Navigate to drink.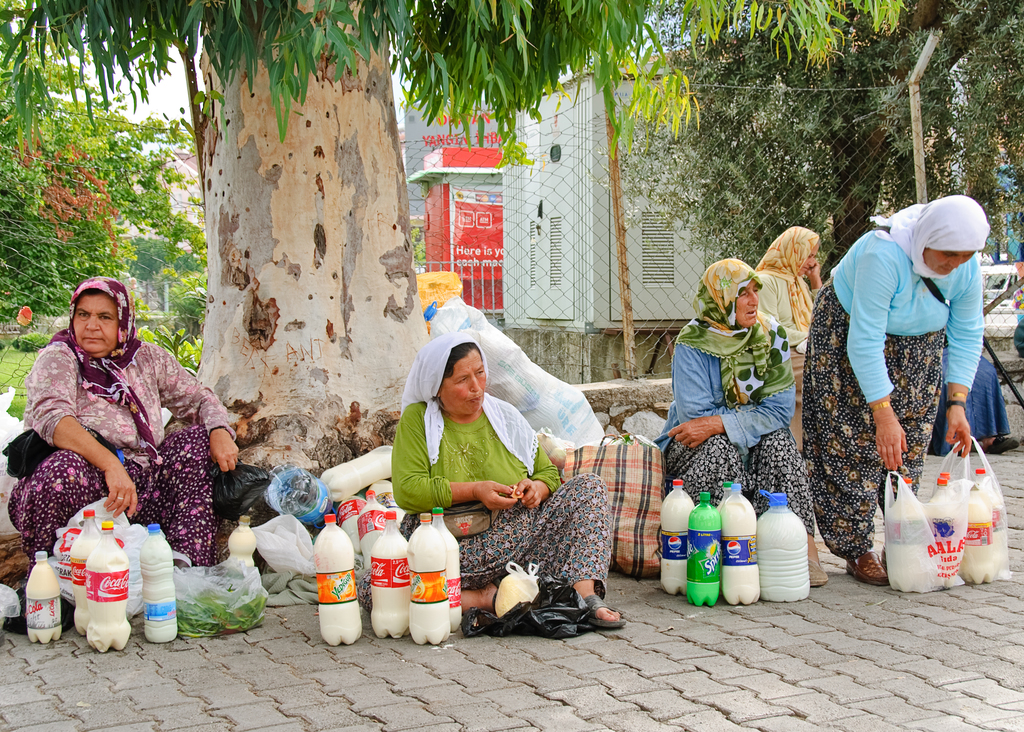
Navigation target: rect(886, 482, 925, 598).
